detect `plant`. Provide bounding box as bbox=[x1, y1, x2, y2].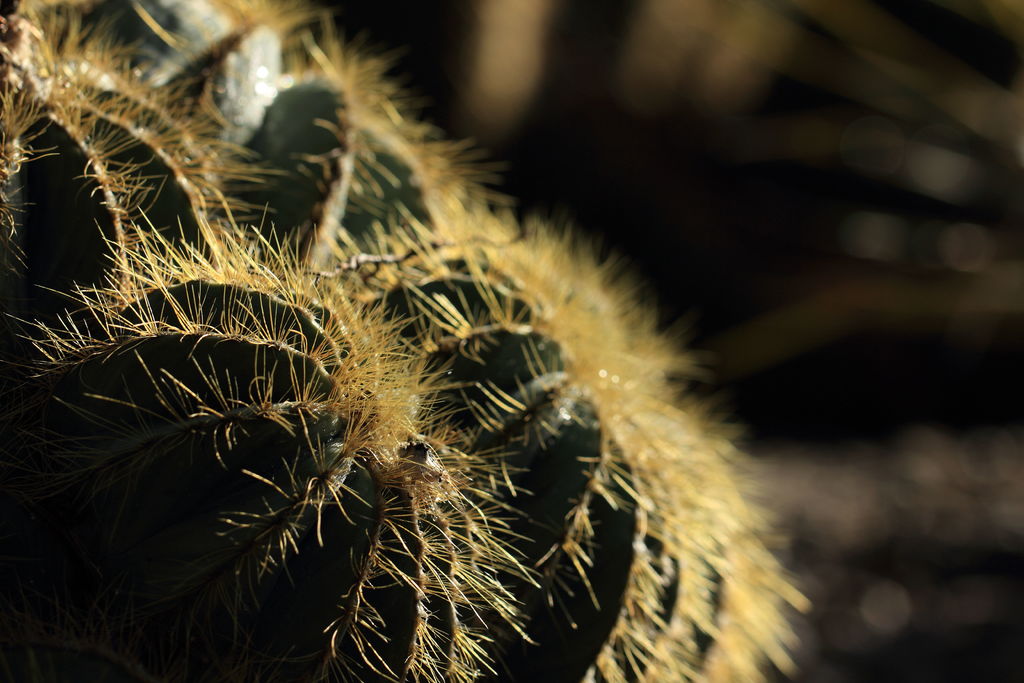
bbox=[200, 32, 484, 307].
